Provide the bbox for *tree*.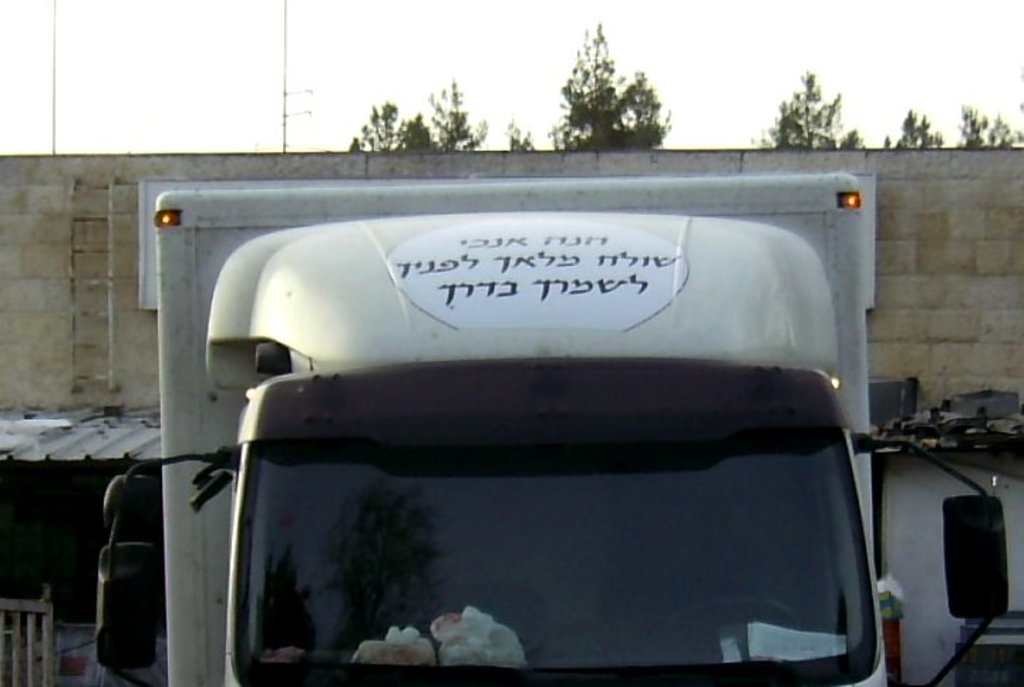
759,74,870,154.
